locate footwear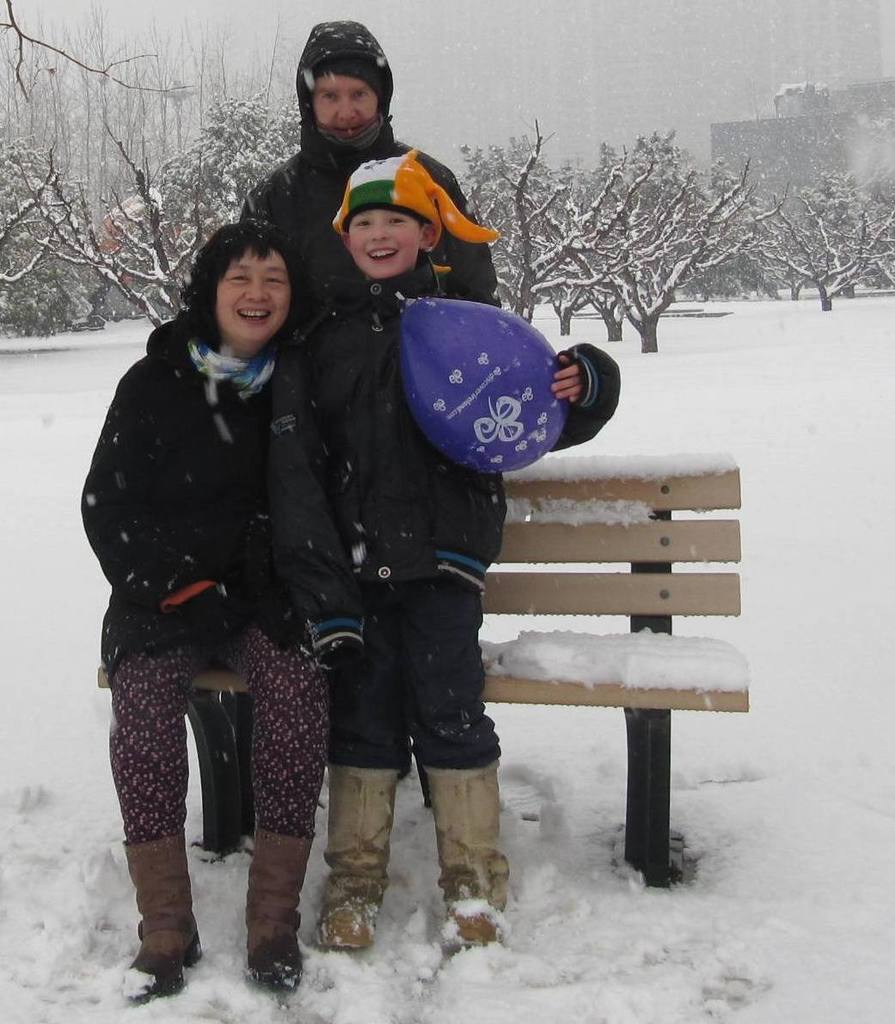
420 757 509 939
